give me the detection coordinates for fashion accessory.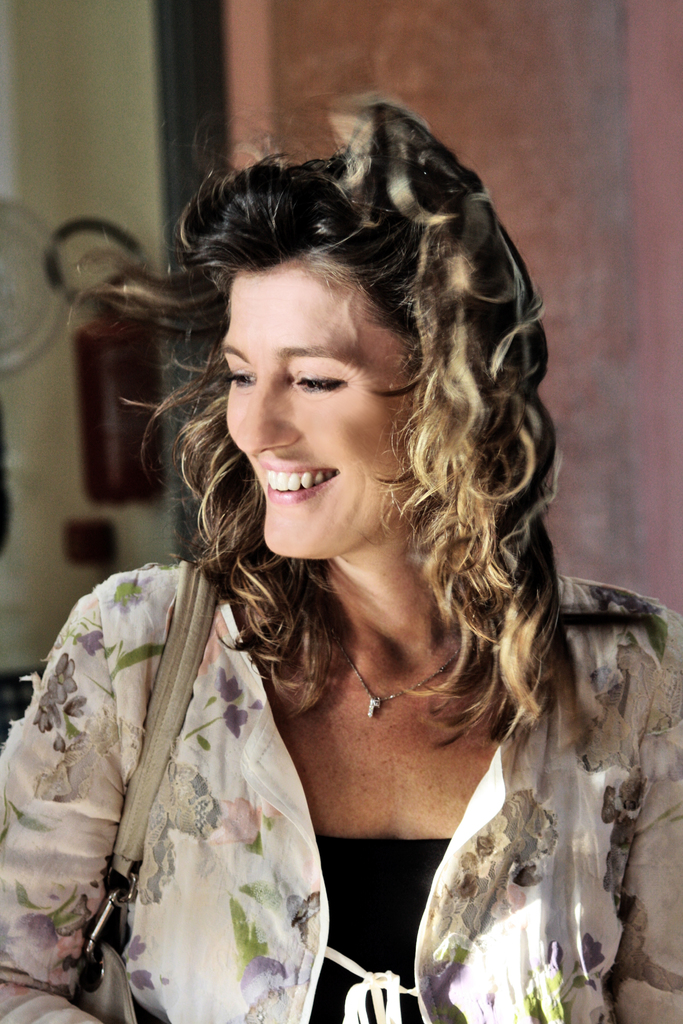
box(324, 614, 467, 714).
